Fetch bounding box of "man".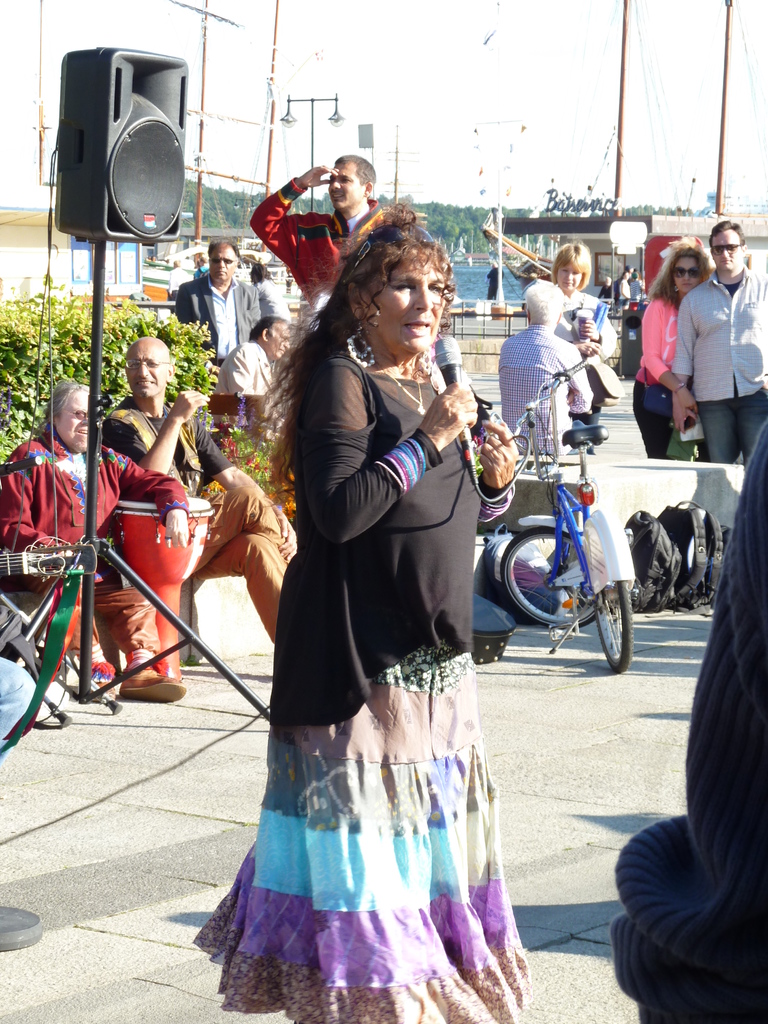
Bbox: bbox=(646, 231, 754, 442).
